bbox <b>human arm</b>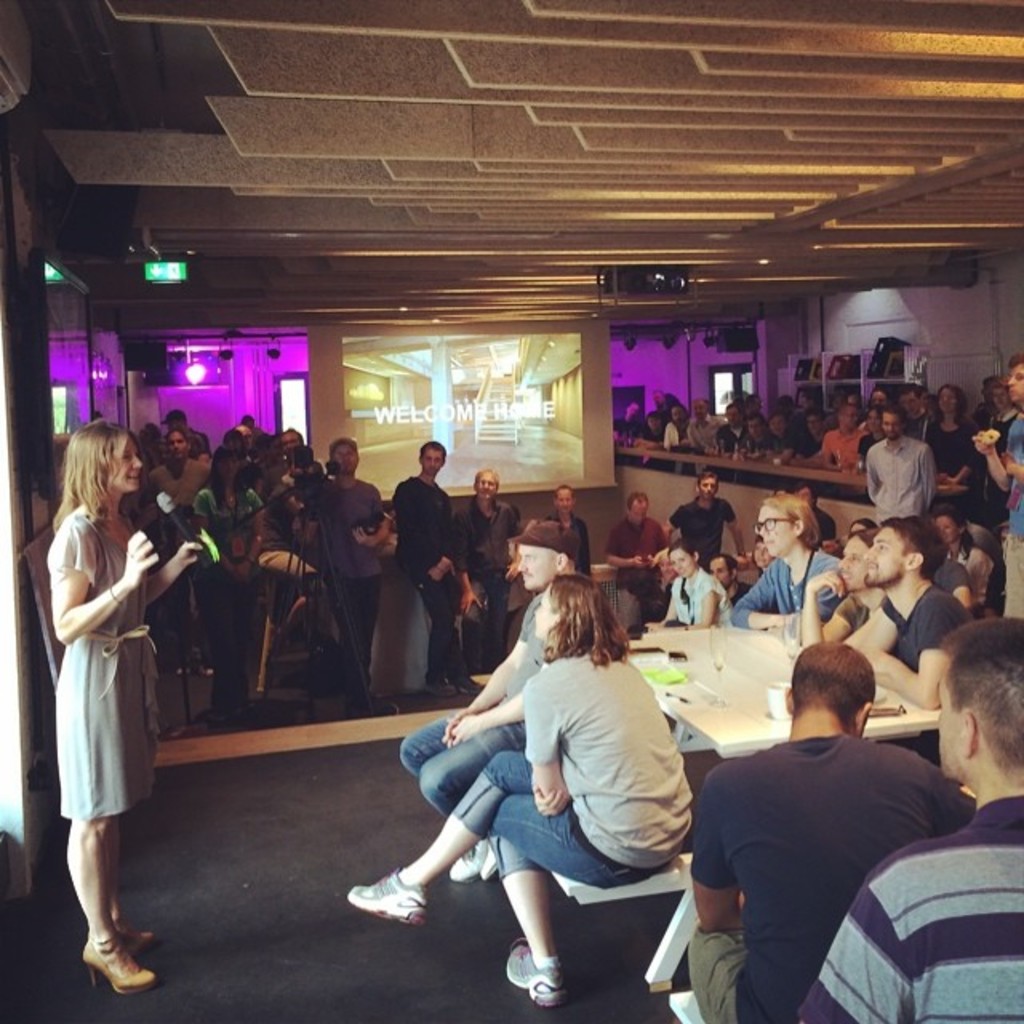
(left=50, top=528, right=157, bottom=640)
